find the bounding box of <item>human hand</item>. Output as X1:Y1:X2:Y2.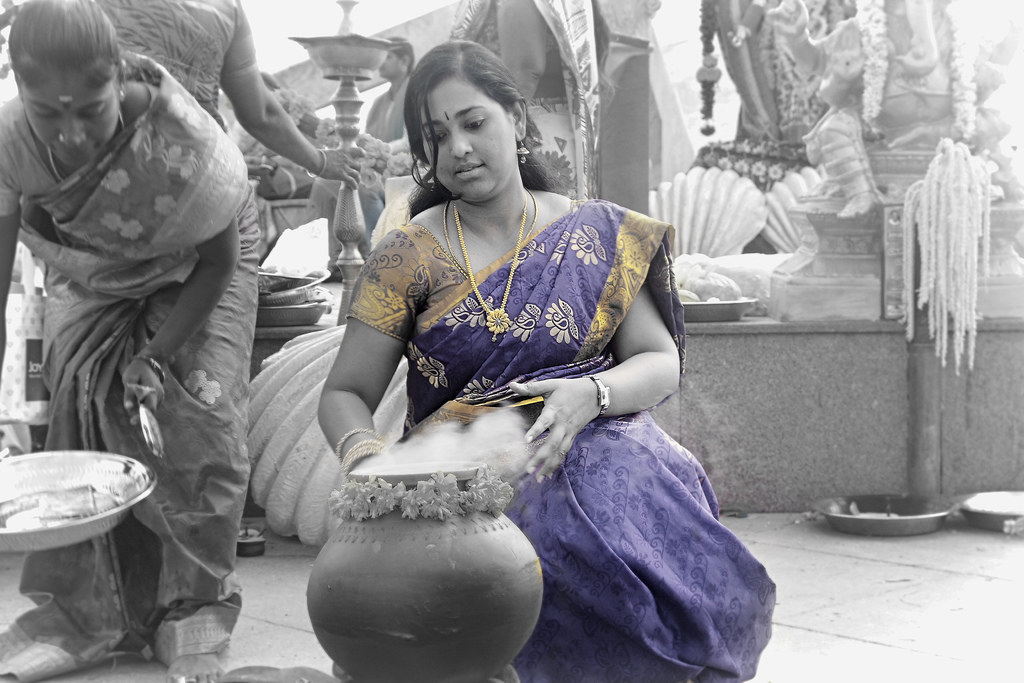
310:143:367:193.
